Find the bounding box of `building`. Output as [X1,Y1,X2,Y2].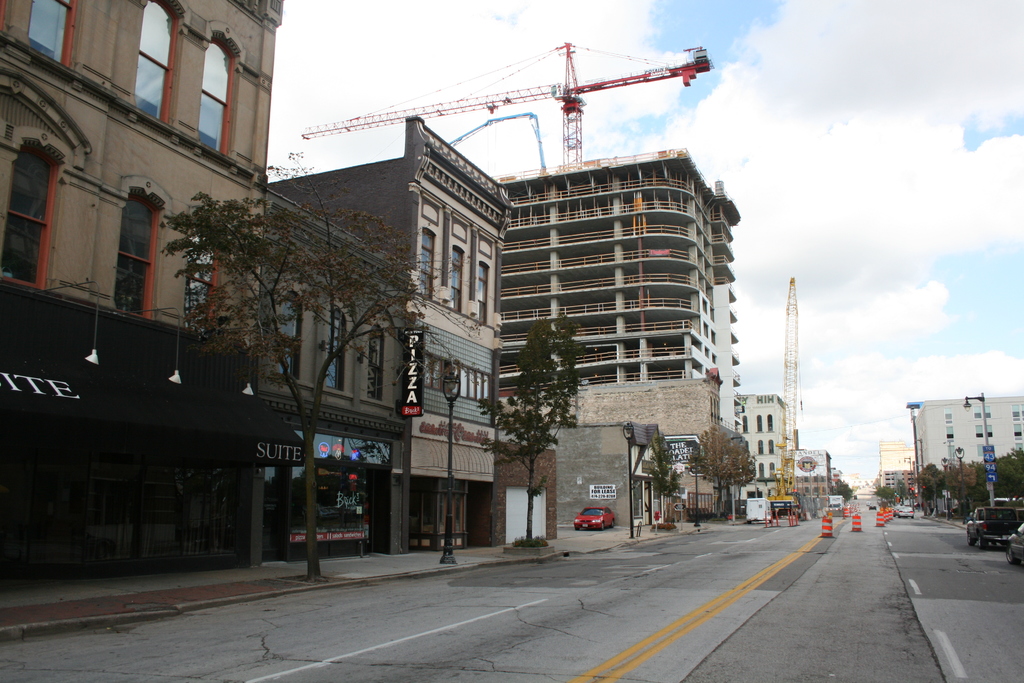
[489,145,745,520].
